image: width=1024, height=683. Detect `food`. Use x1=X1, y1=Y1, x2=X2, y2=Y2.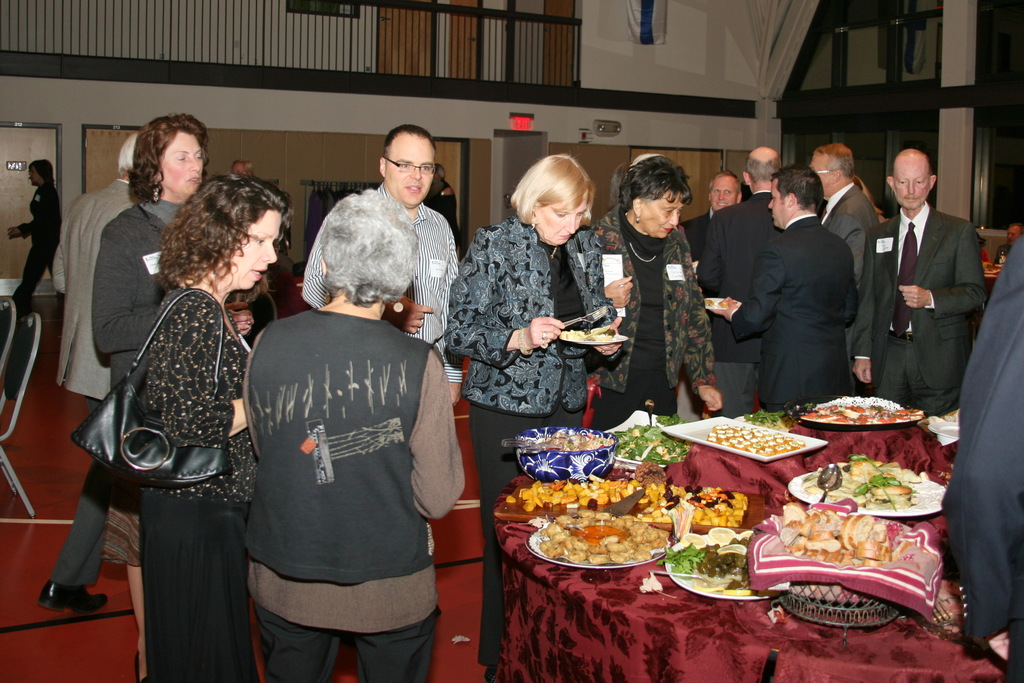
x1=561, y1=325, x2=616, y2=344.
